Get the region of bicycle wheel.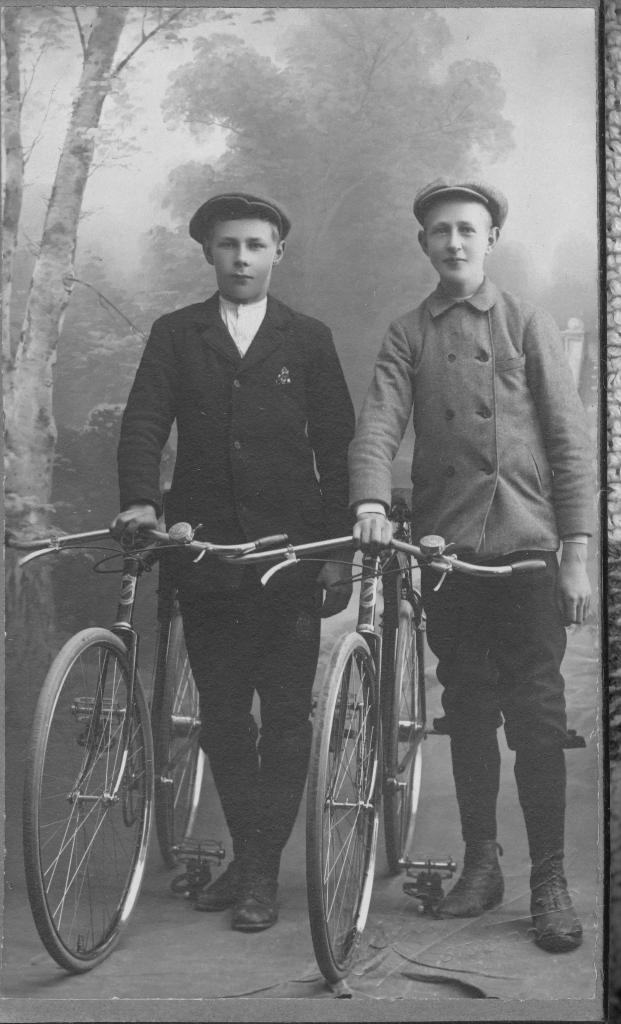
{"left": 18, "top": 609, "right": 188, "bottom": 968}.
